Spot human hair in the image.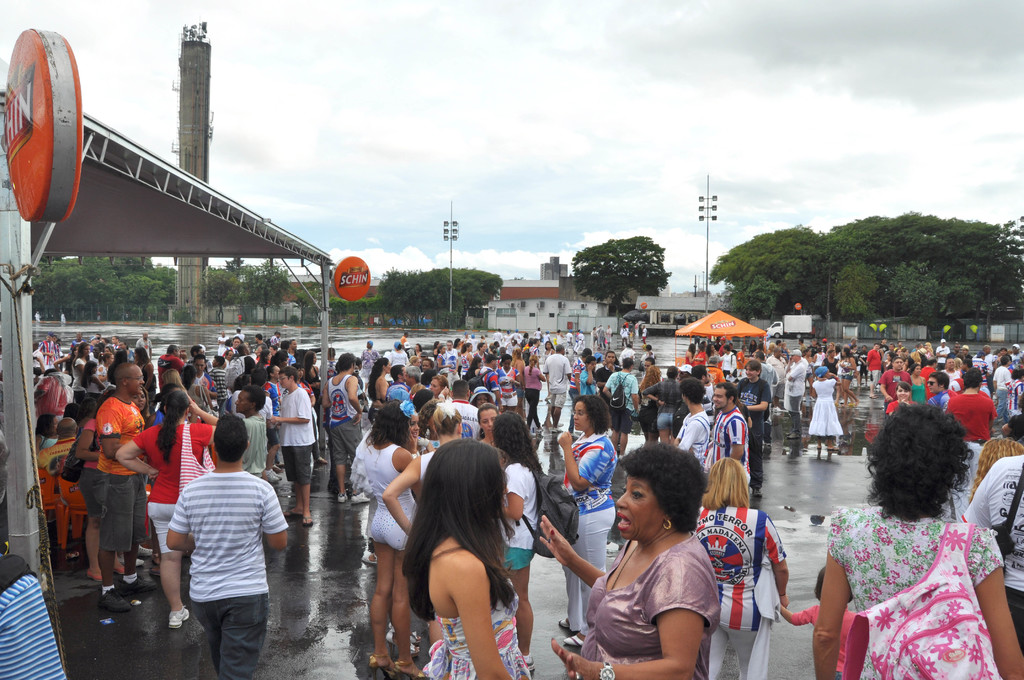
human hair found at [238, 328, 243, 334].
